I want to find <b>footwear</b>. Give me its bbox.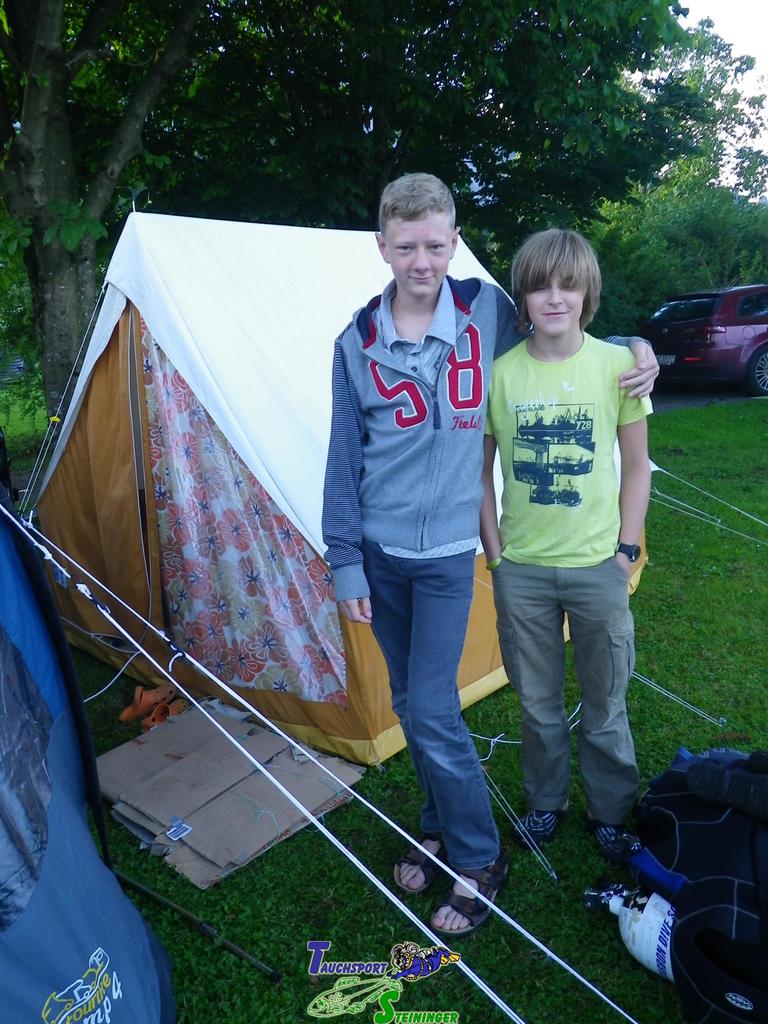
bbox=[428, 861, 522, 934].
